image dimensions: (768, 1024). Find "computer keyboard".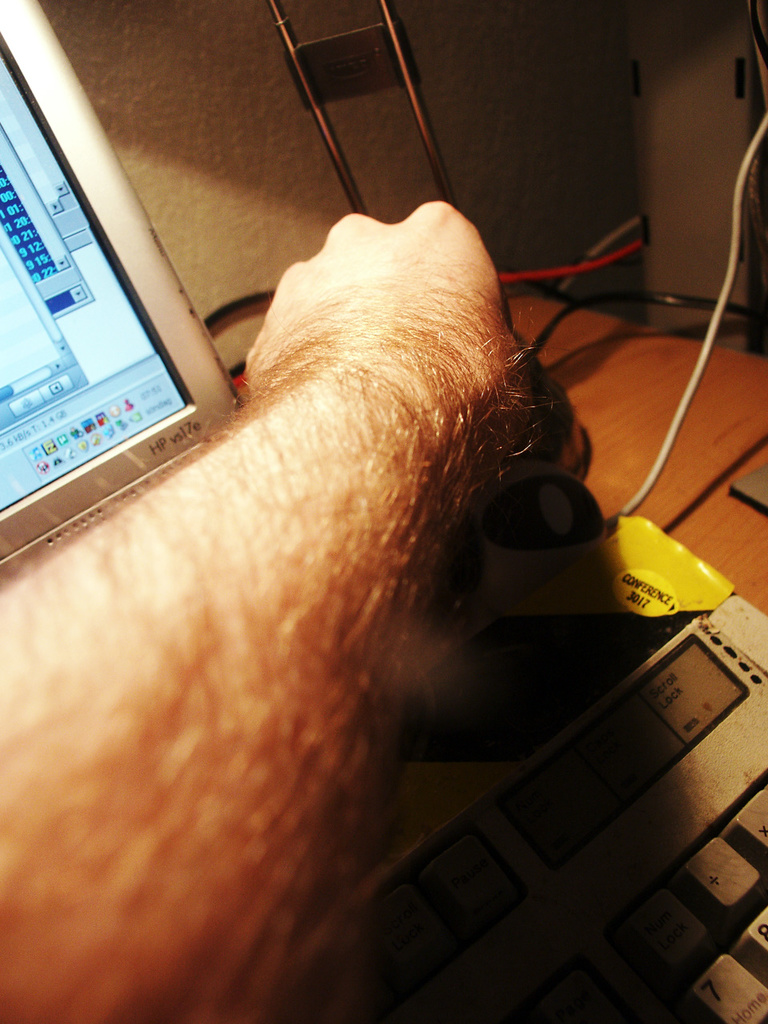
select_region(299, 589, 767, 1023).
